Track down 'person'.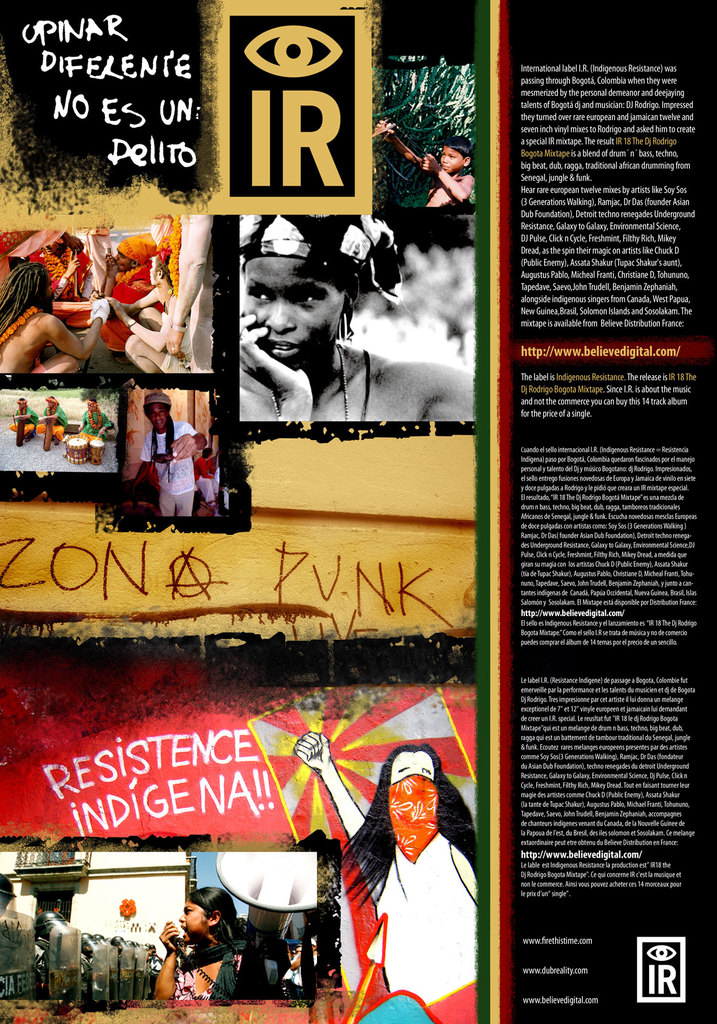
Tracked to bbox=(367, 60, 480, 232).
